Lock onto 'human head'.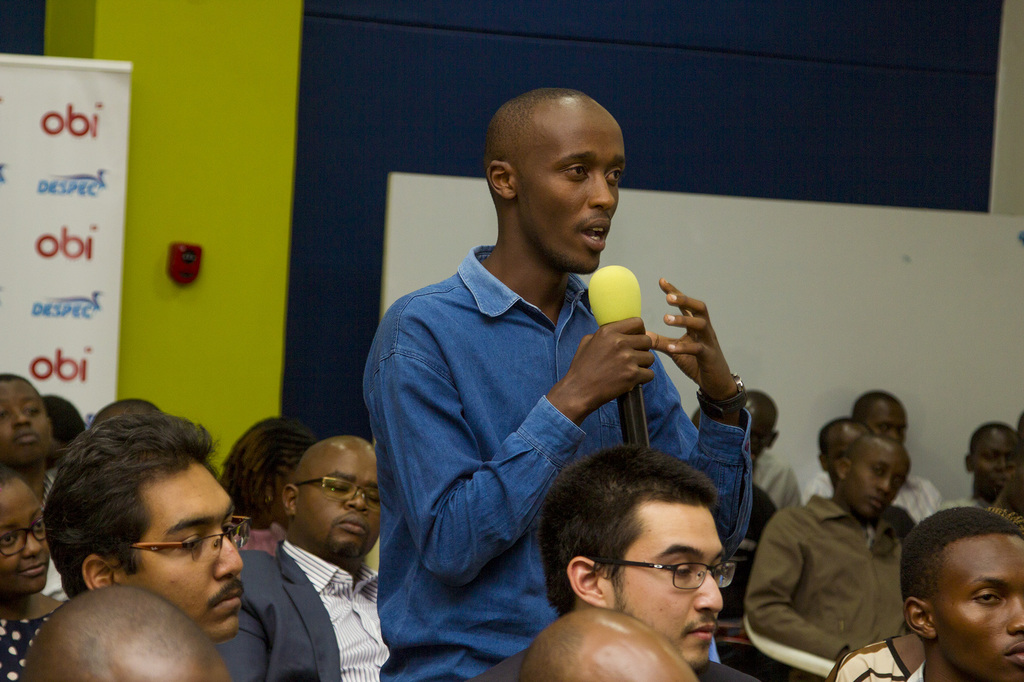
Locked: 740/390/780/466.
